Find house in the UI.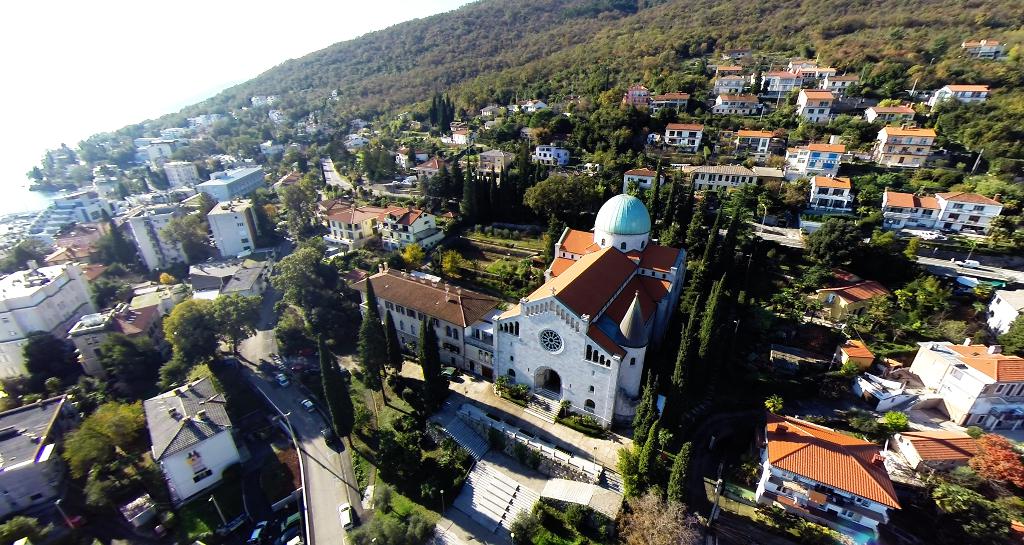
UI element at box=[447, 119, 473, 143].
